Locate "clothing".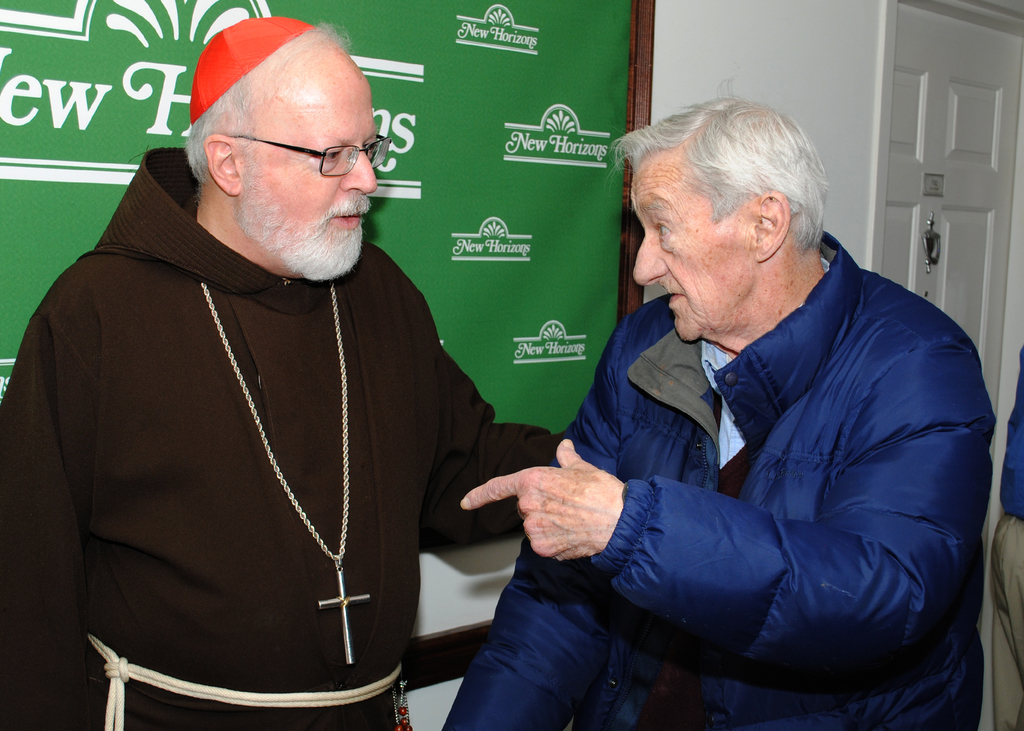
Bounding box: pyautogui.locateOnScreen(0, 138, 620, 730).
